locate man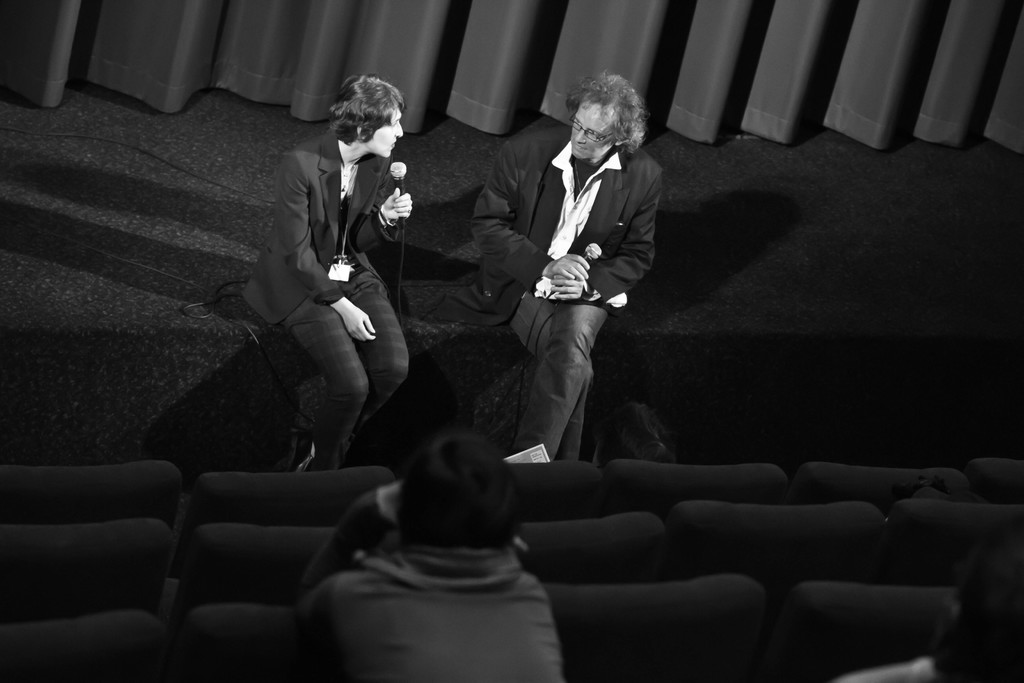
Rect(225, 74, 428, 491)
